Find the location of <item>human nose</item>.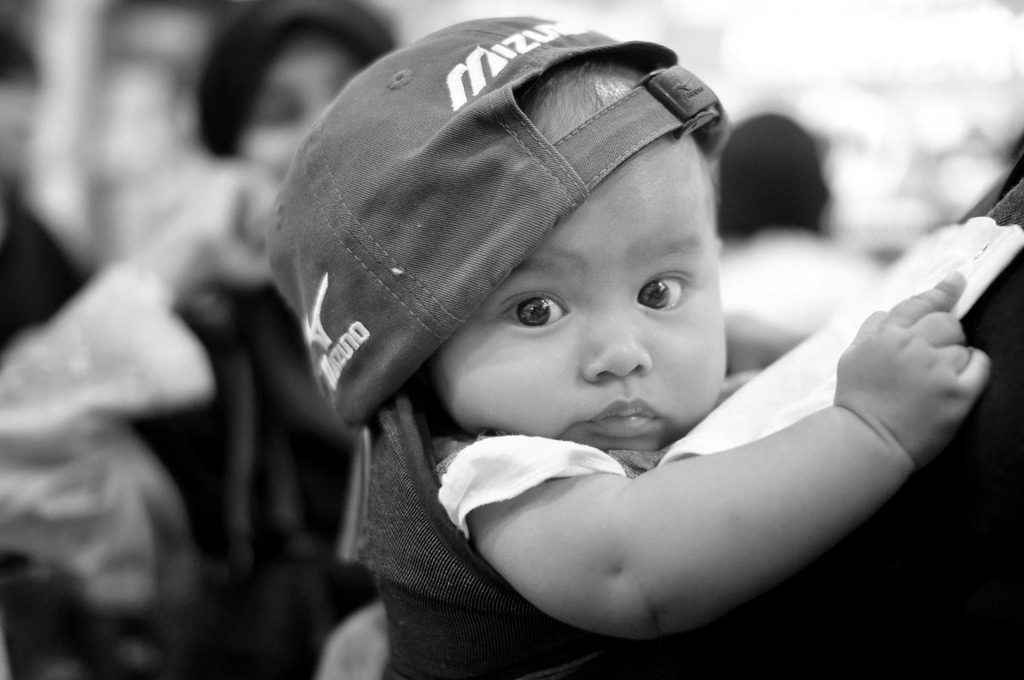
Location: Rect(580, 298, 655, 384).
